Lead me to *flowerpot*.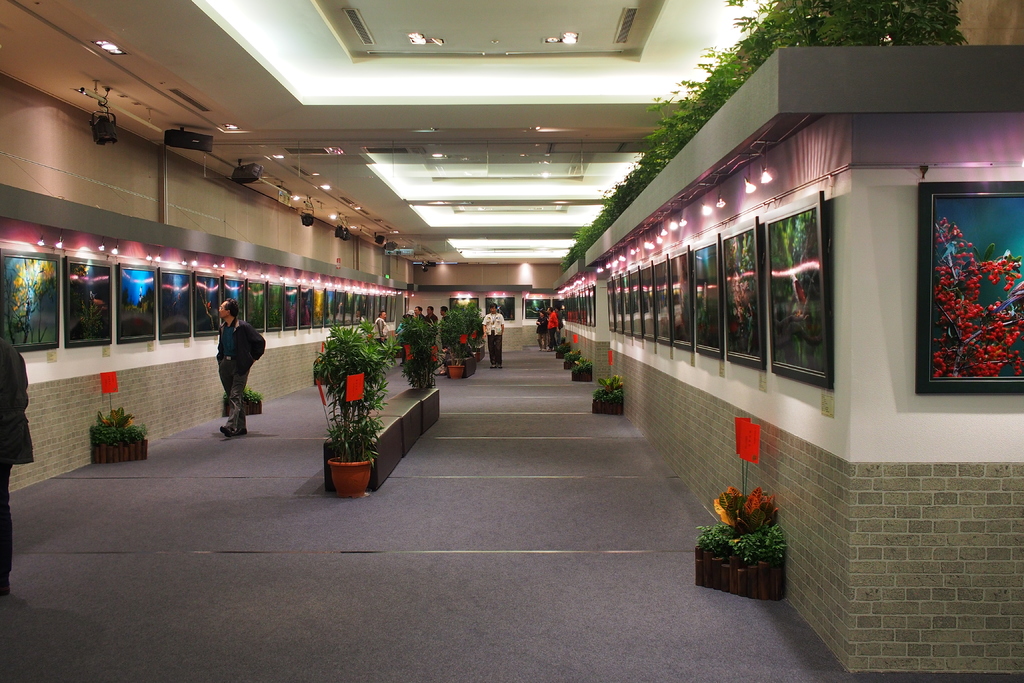
Lead to bbox=(330, 455, 371, 500).
